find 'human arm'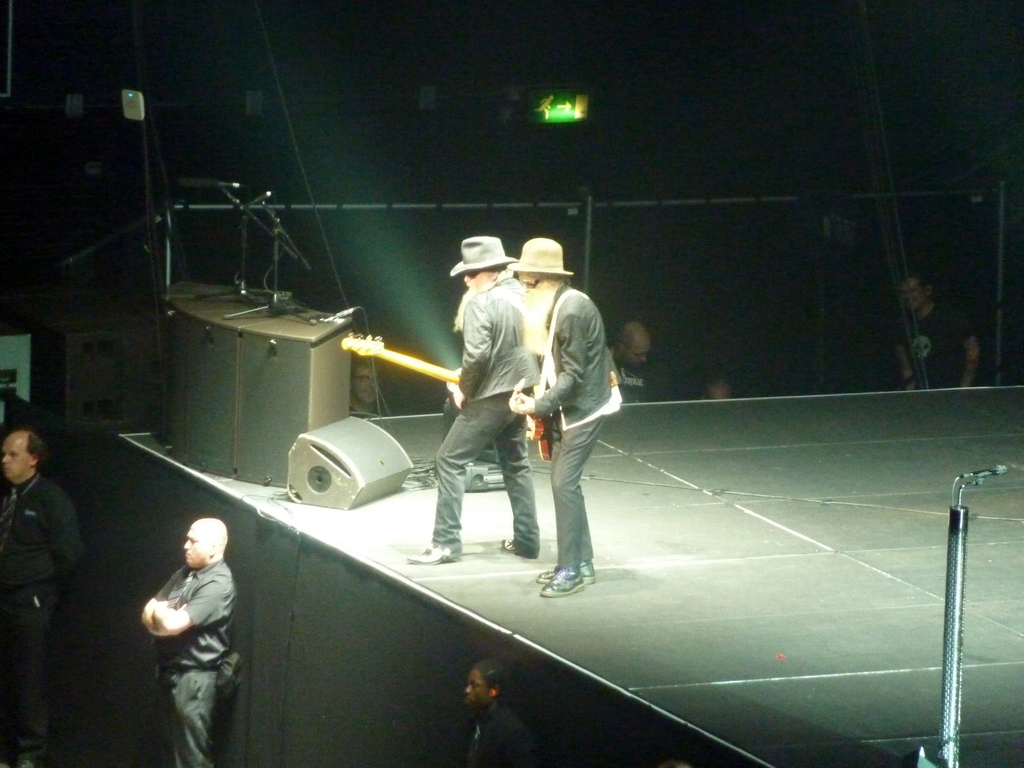
[447, 291, 496, 416]
